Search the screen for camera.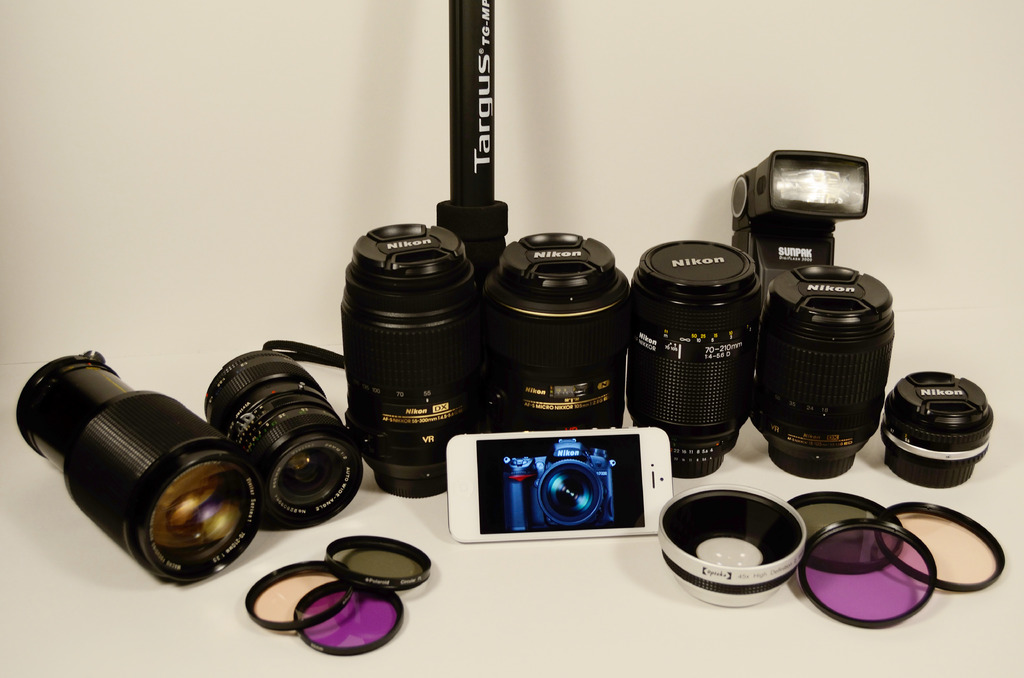
Found at <region>759, 264, 899, 465</region>.
